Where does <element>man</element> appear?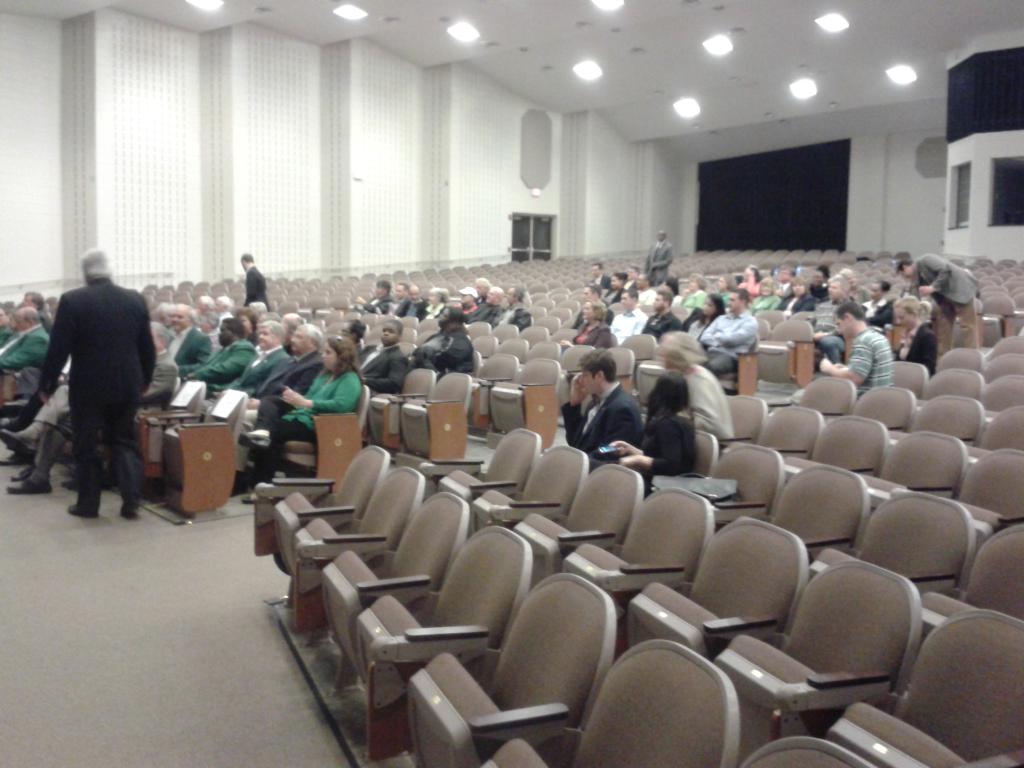
Appears at [191, 292, 218, 319].
